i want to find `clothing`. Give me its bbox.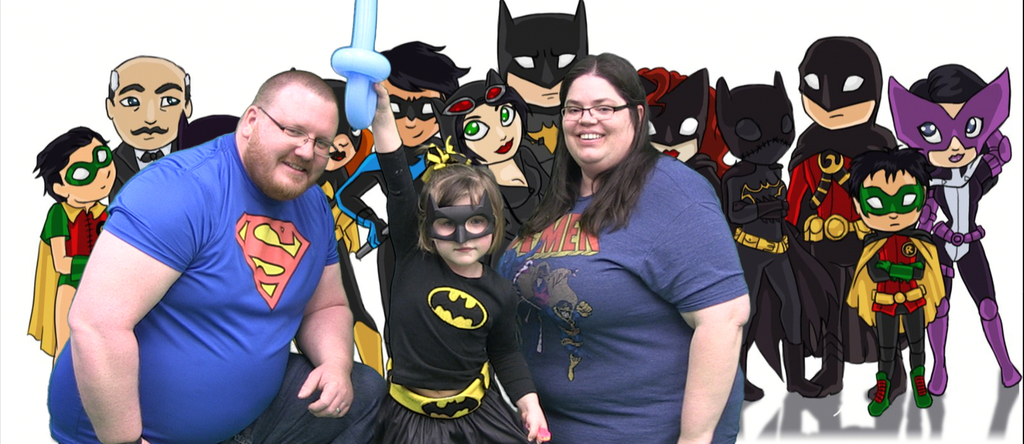
778, 33, 902, 363.
